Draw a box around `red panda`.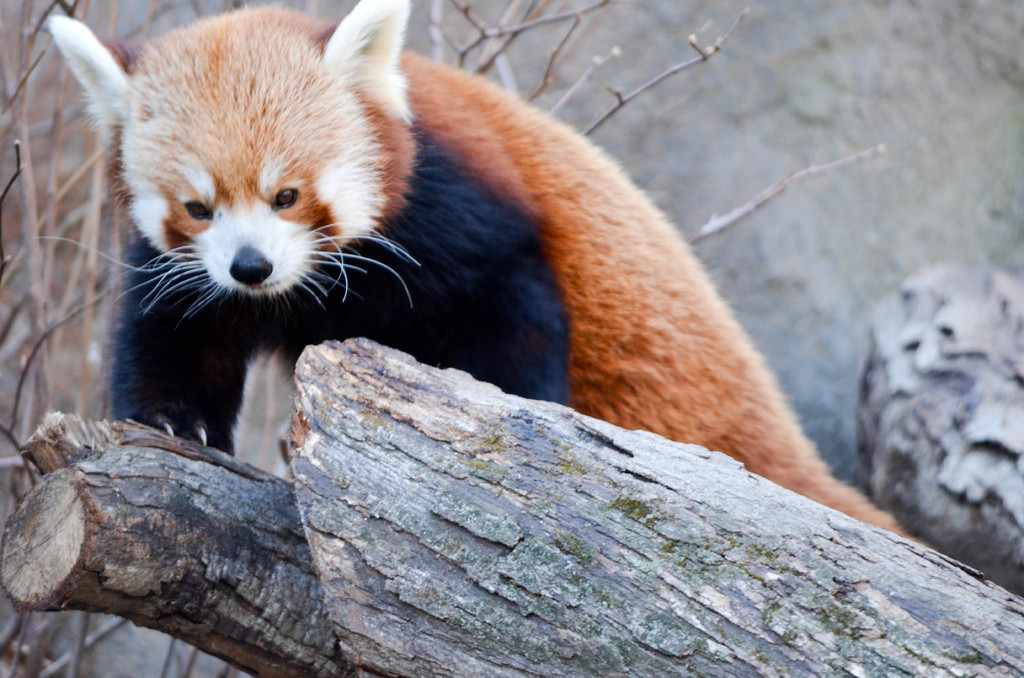
bbox(31, 0, 931, 544).
